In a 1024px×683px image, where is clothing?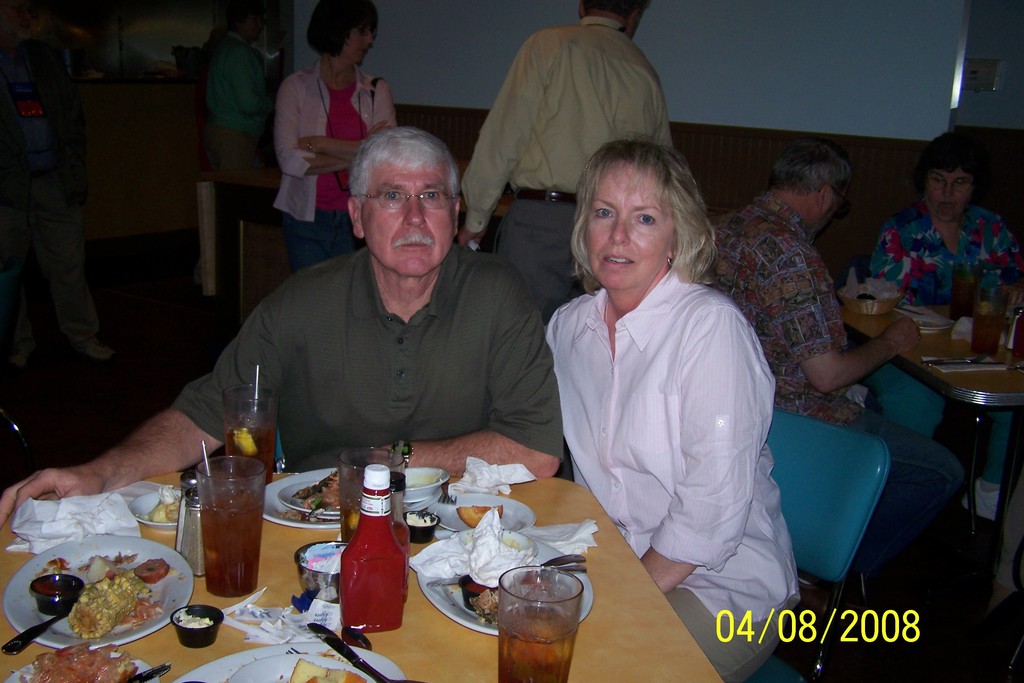
locate(163, 240, 564, 469).
